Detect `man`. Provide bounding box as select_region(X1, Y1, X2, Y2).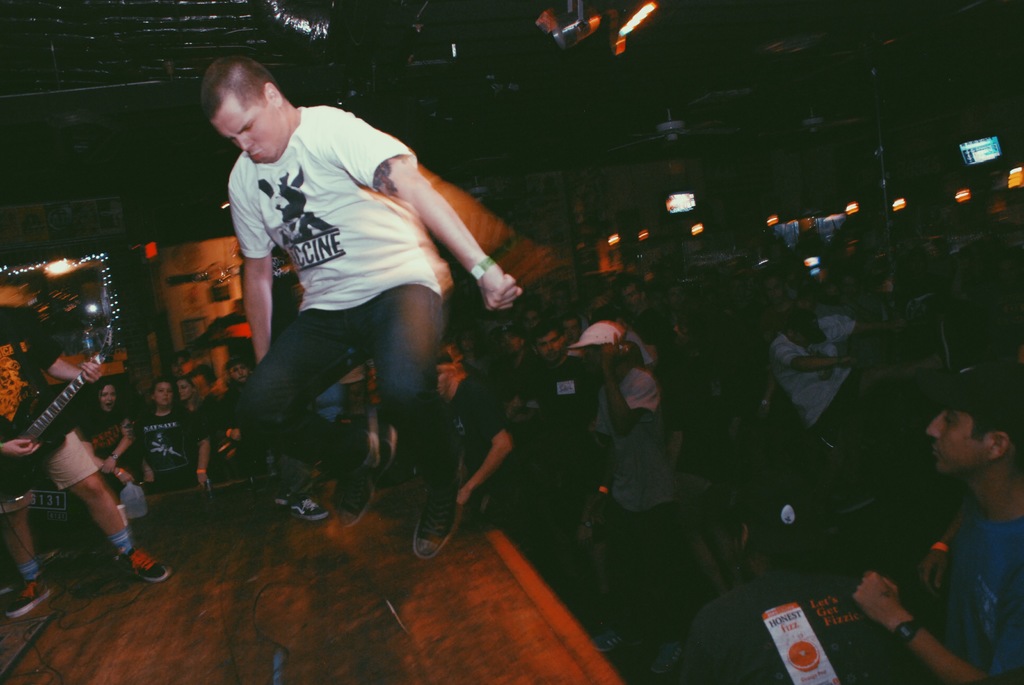
select_region(760, 302, 902, 450).
